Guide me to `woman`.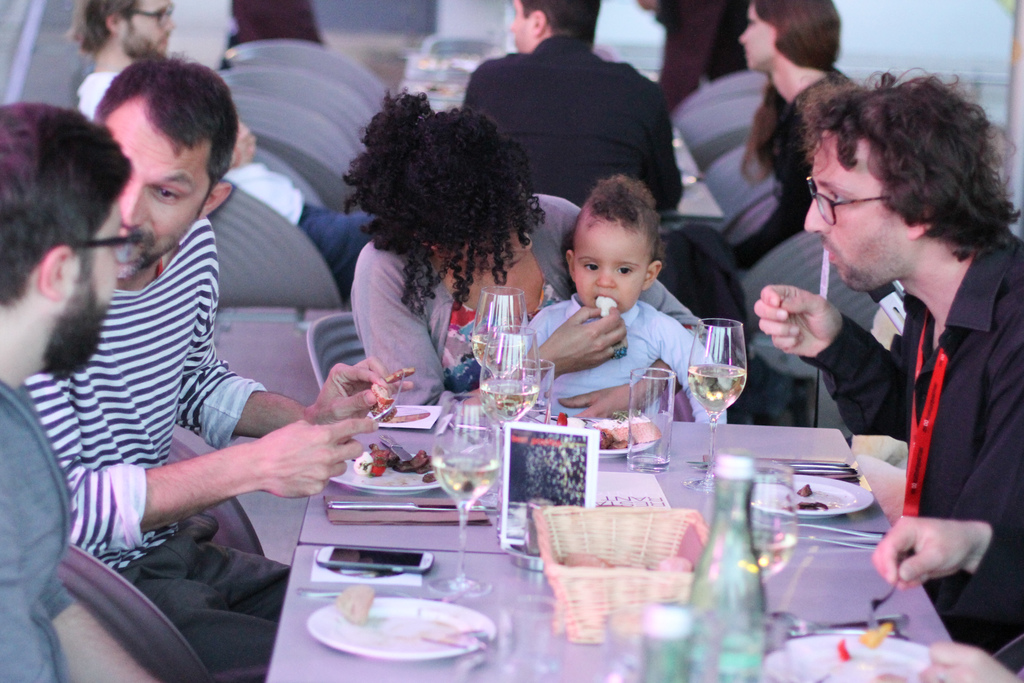
Guidance: [340, 83, 714, 420].
